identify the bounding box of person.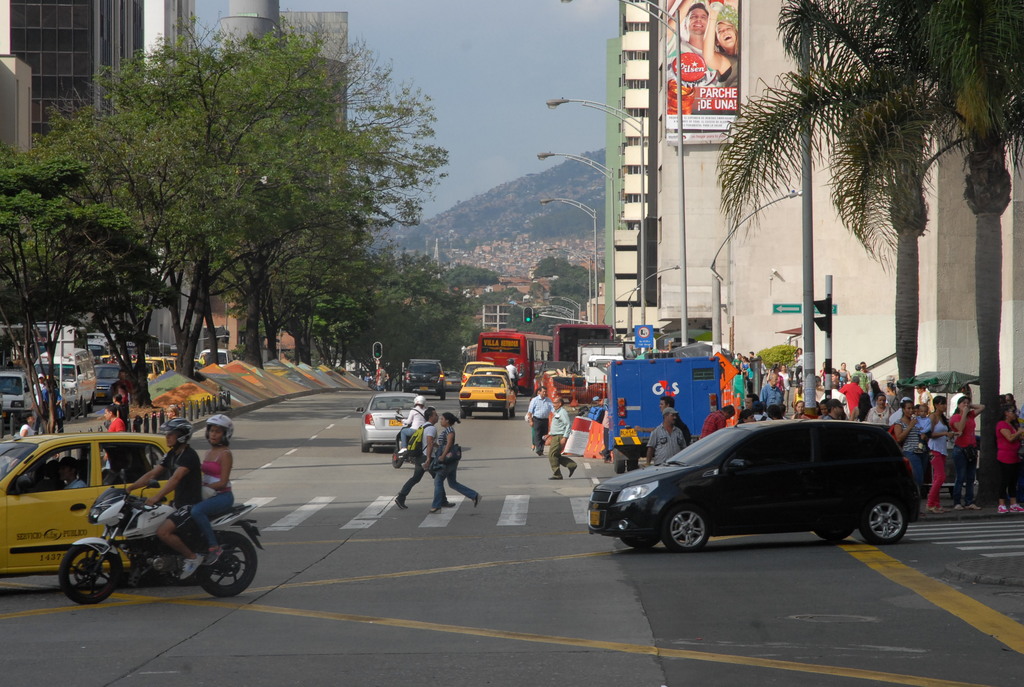
l=38, t=377, r=65, b=436.
